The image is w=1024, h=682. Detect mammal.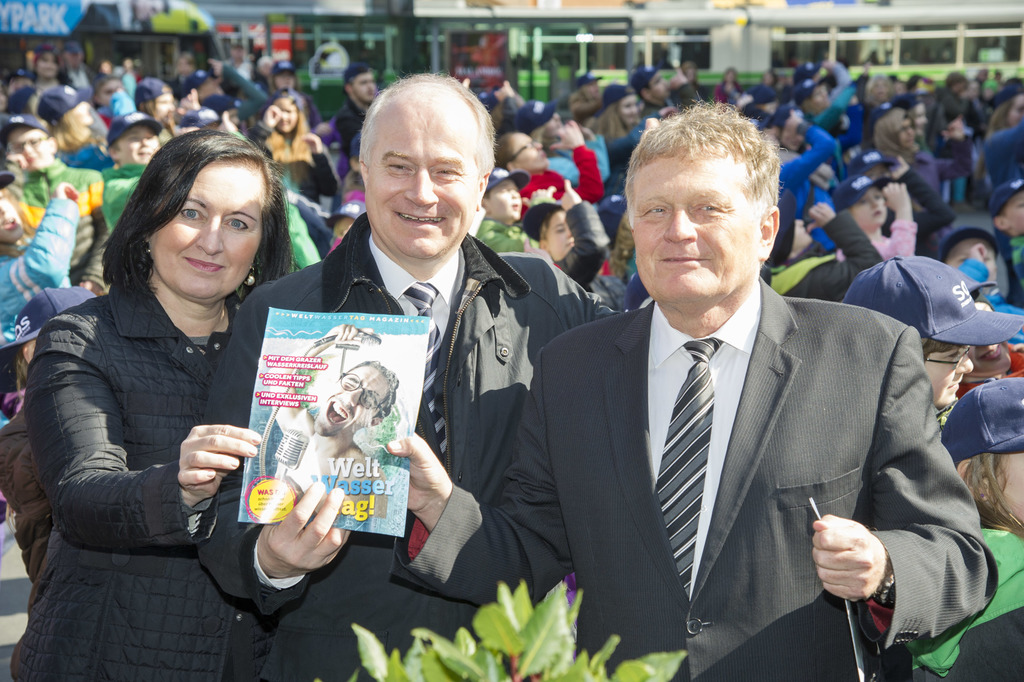
Detection: region(47, 132, 321, 665).
